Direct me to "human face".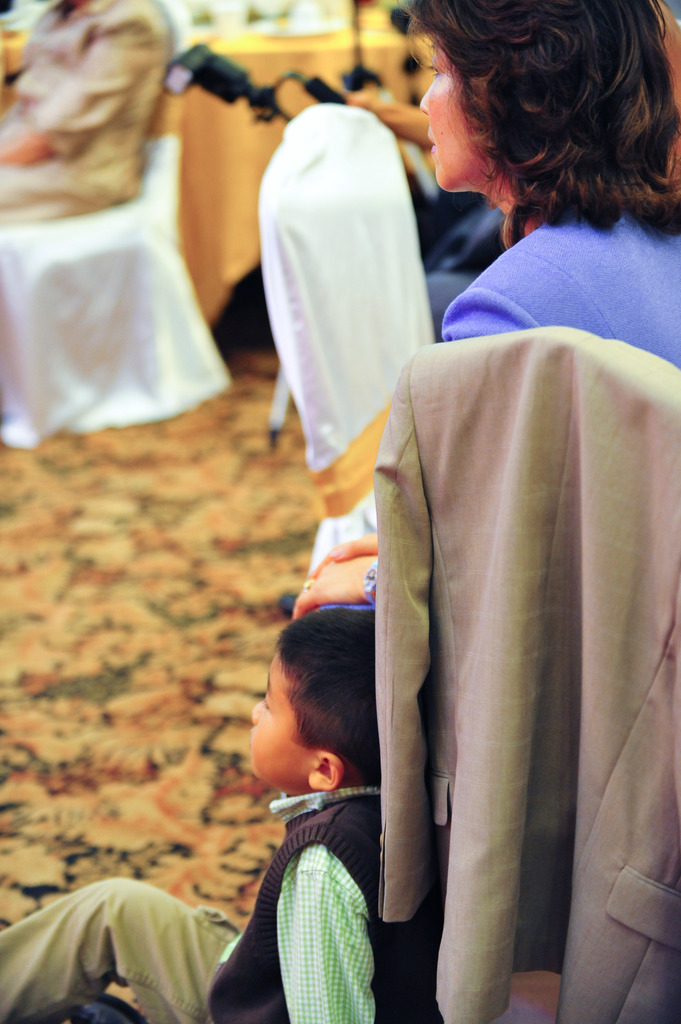
Direction: BBox(419, 38, 497, 190).
